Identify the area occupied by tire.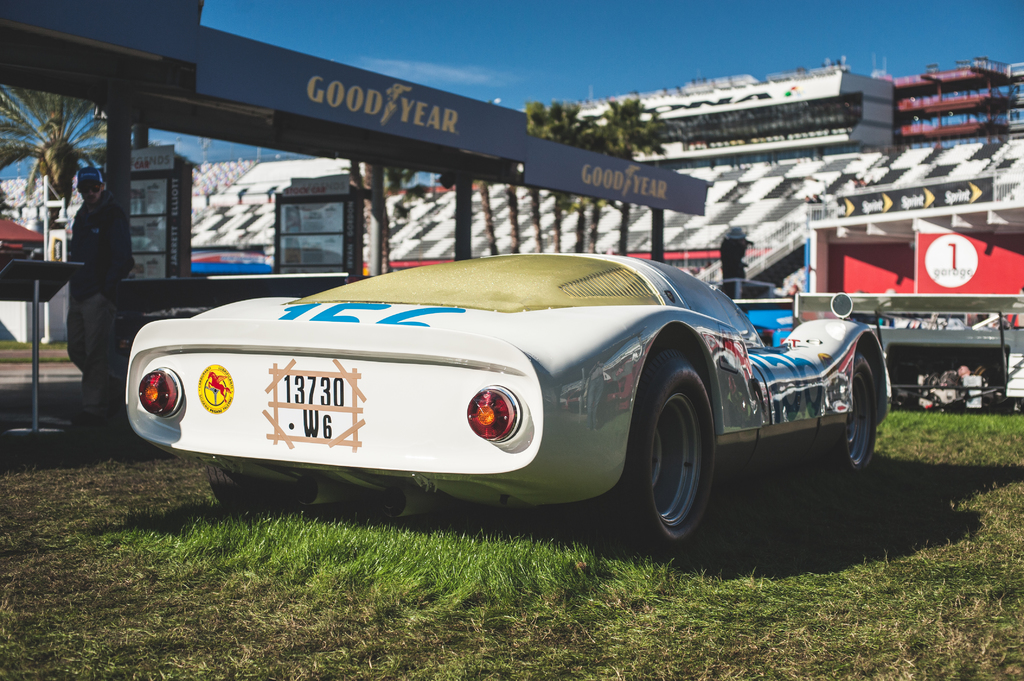
Area: 821/356/876/475.
